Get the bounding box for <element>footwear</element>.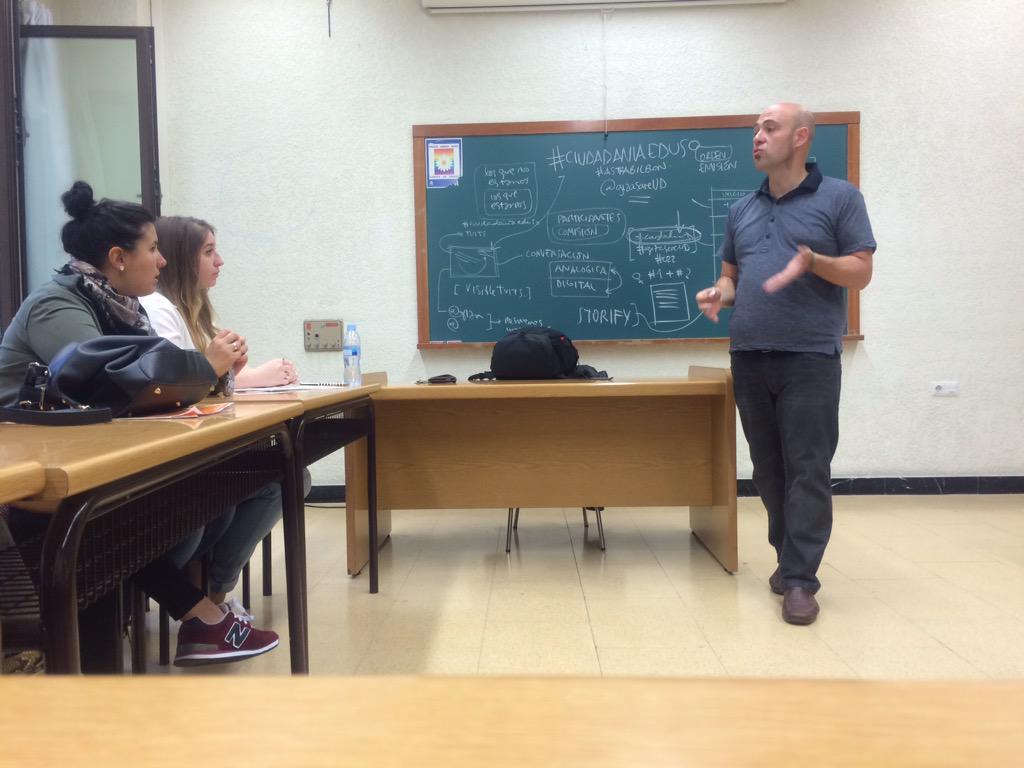
pyautogui.locateOnScreen(781, 588, 819, 626).
